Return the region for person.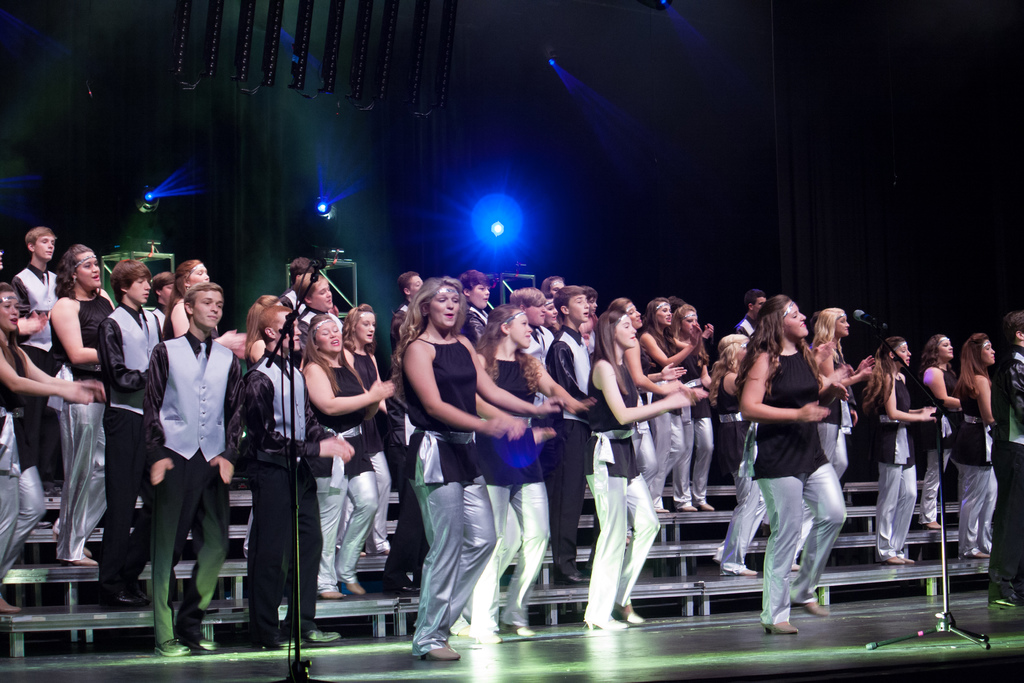
548/281/602/593.
